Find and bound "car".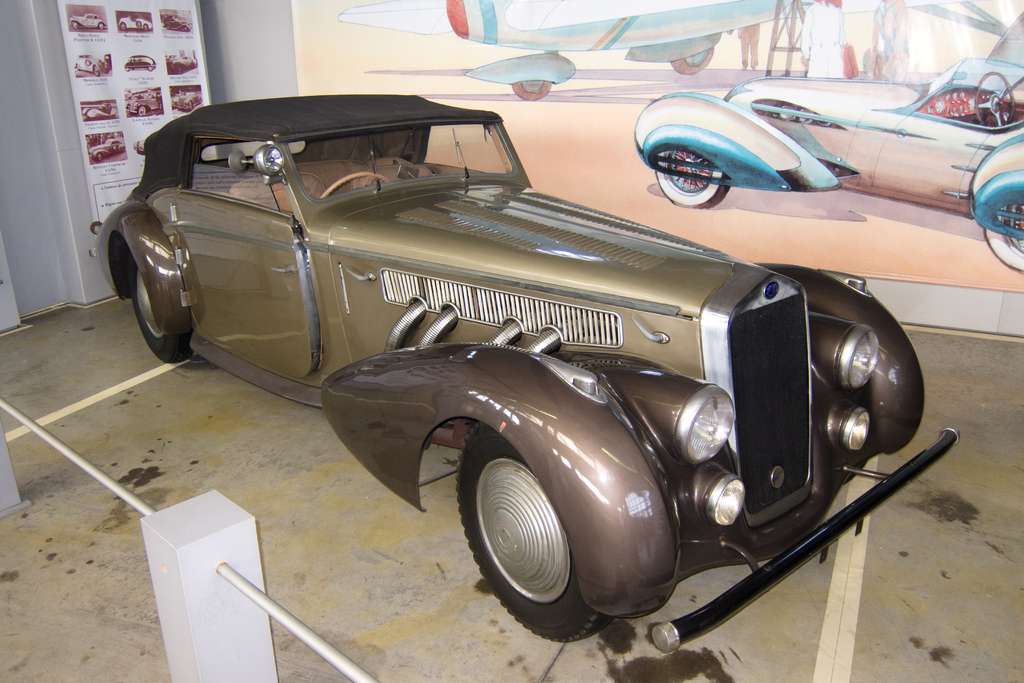
Bound: rect(628, 52, 1023, 270).
